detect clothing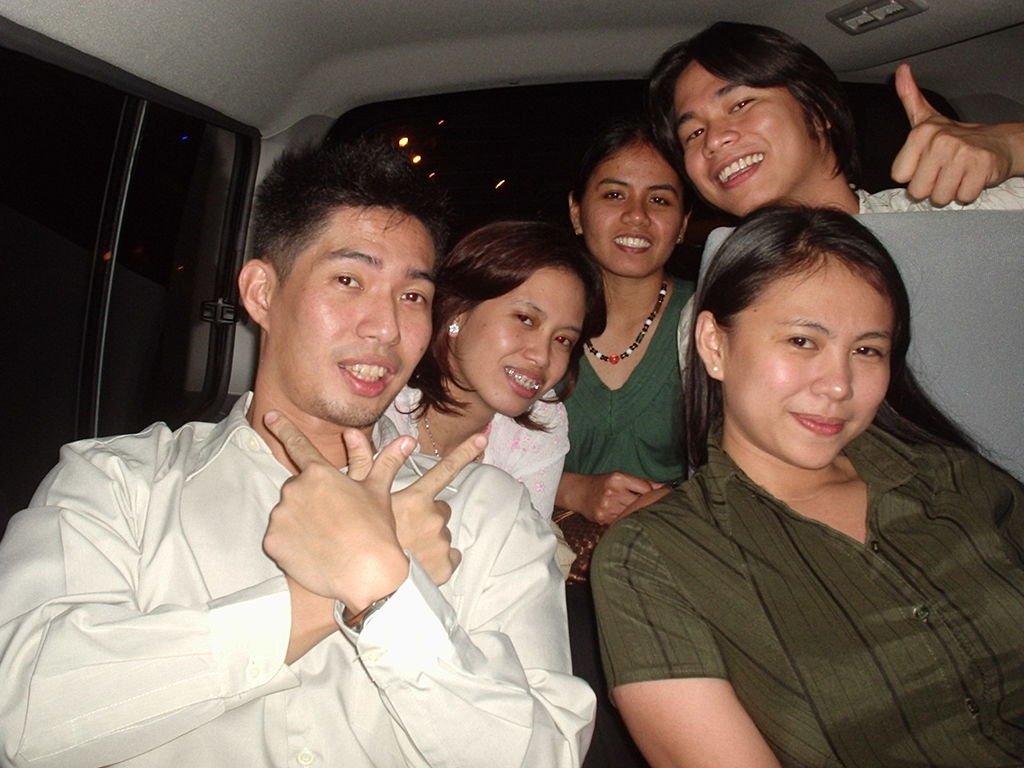
region(377, 379, 575, 522)
